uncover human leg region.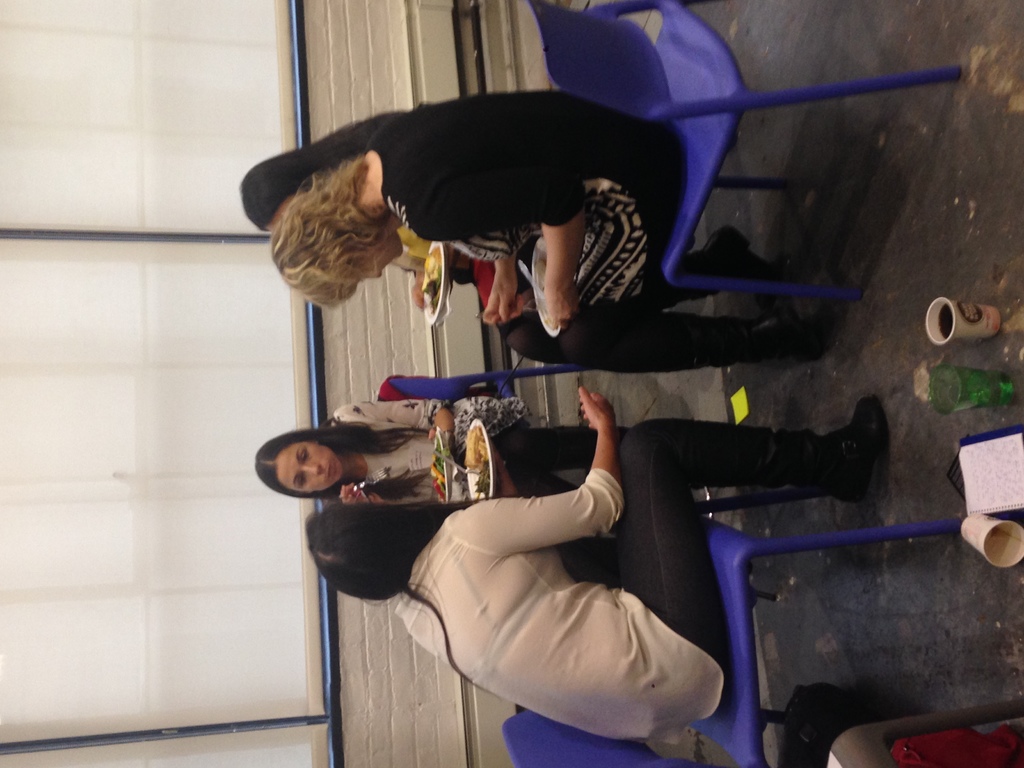
Uncovered: bbox=[591, 519, 623, 586].
